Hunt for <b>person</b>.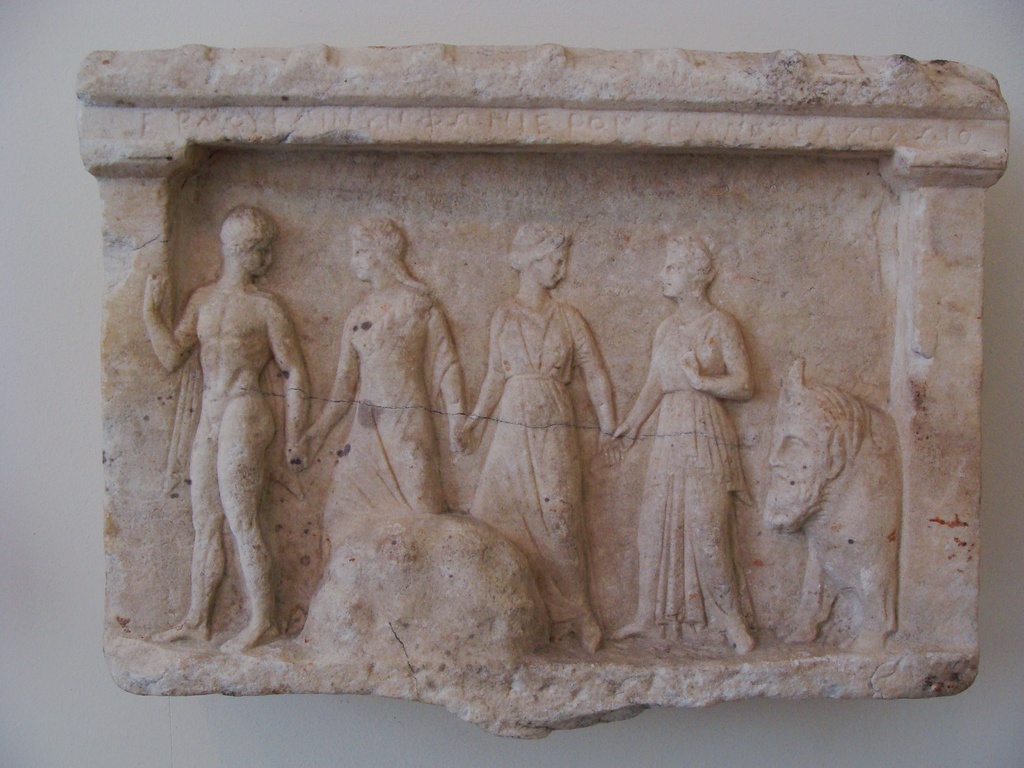
Hunted down at bbox(459, 221, 623, 657).
